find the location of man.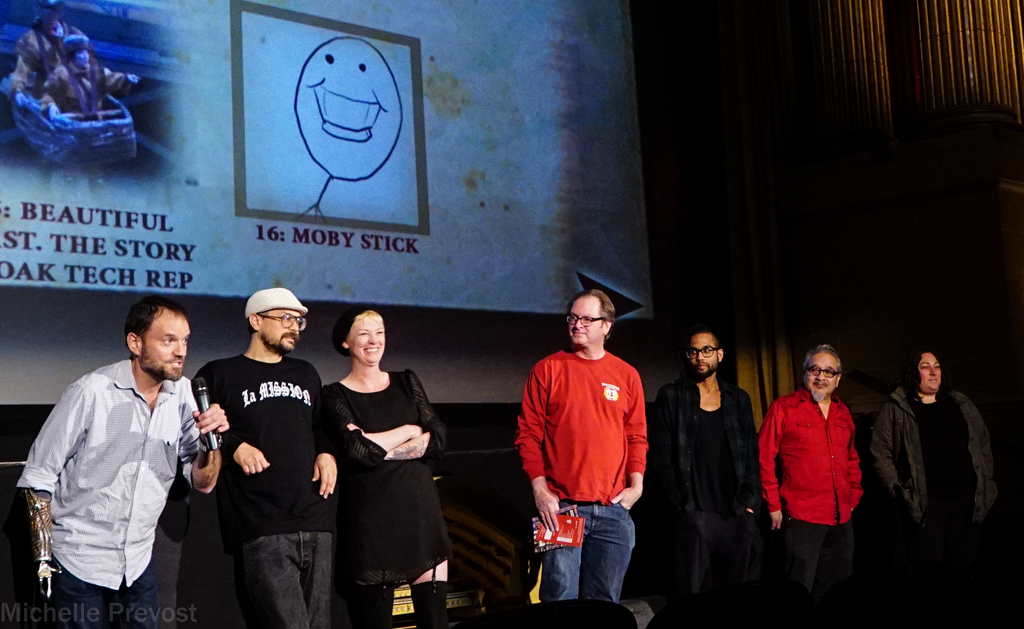
Location: 189 285 341 628.
